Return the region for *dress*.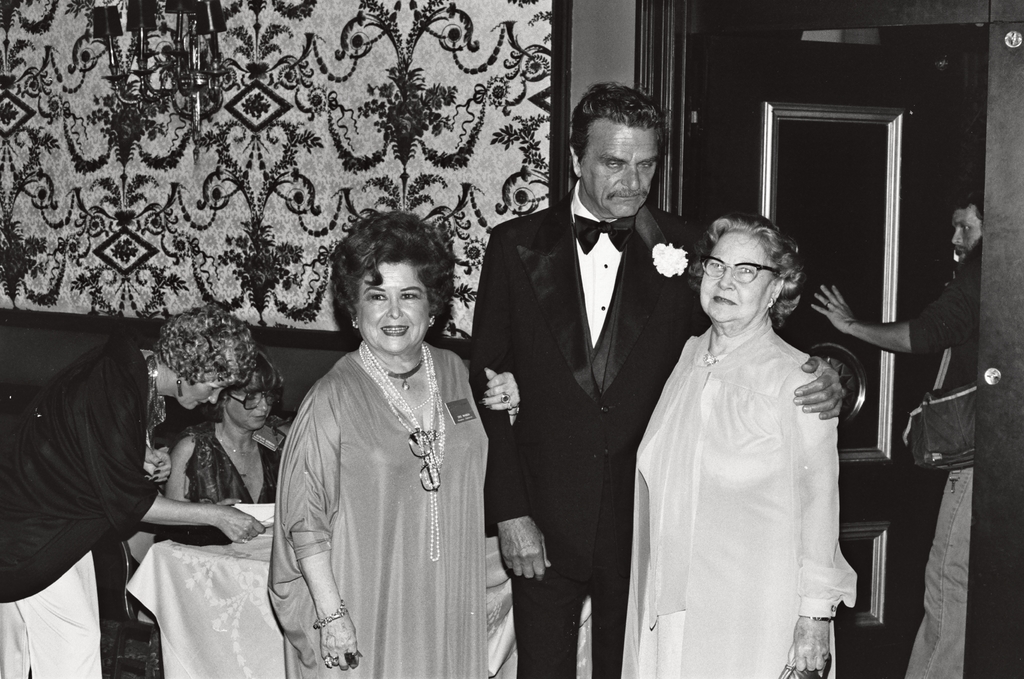
l=264, t=337, r=492, b=678.
